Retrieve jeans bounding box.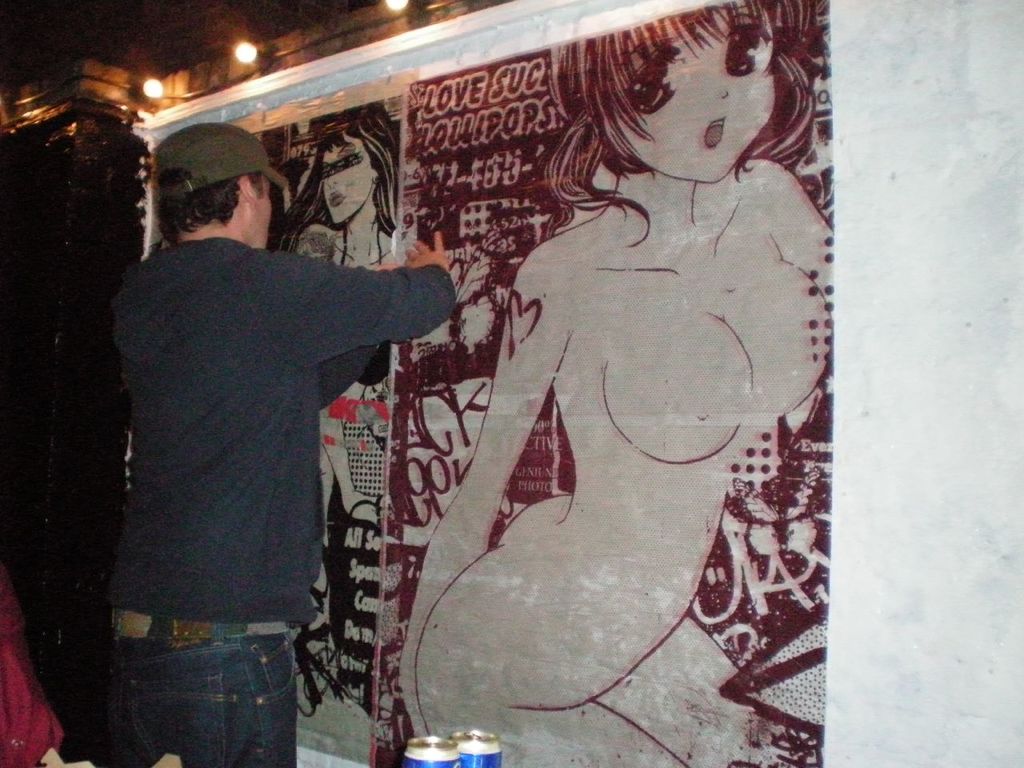
Bounding box: box(98, 631, 314, 767).
